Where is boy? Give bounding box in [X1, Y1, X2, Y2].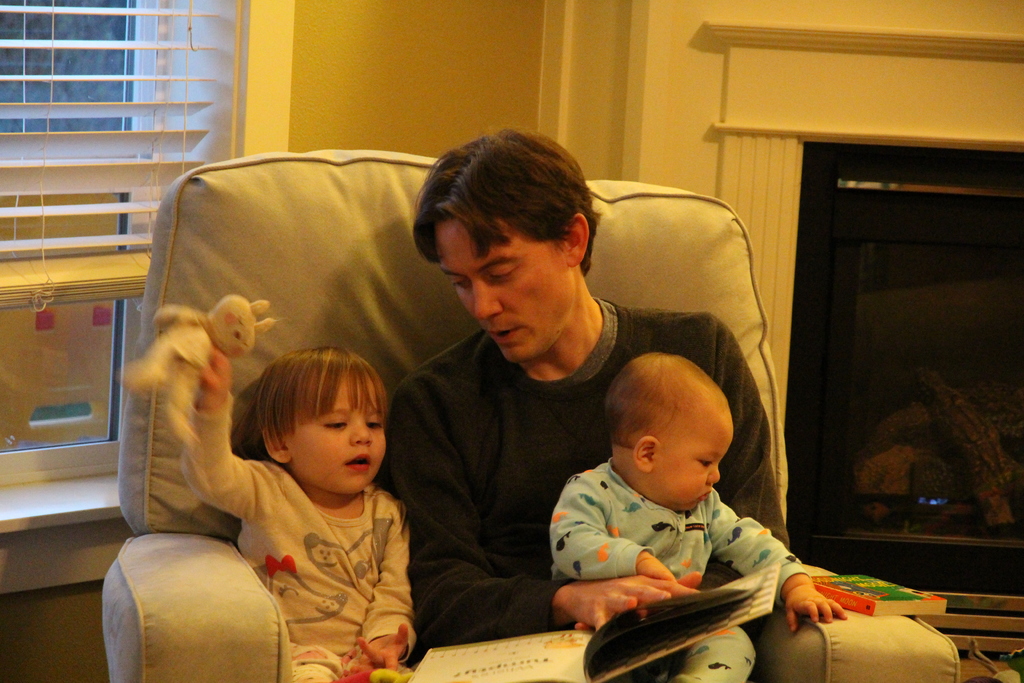
[173, 340, 424, 682].
